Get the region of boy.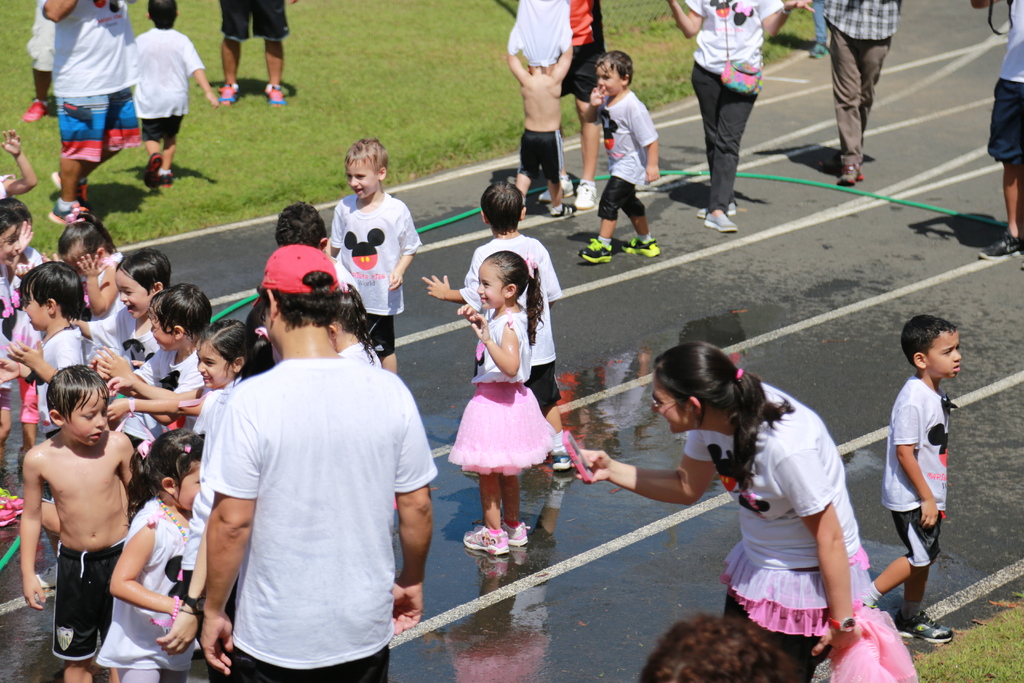
Rect(581, 49, 660, 261).
